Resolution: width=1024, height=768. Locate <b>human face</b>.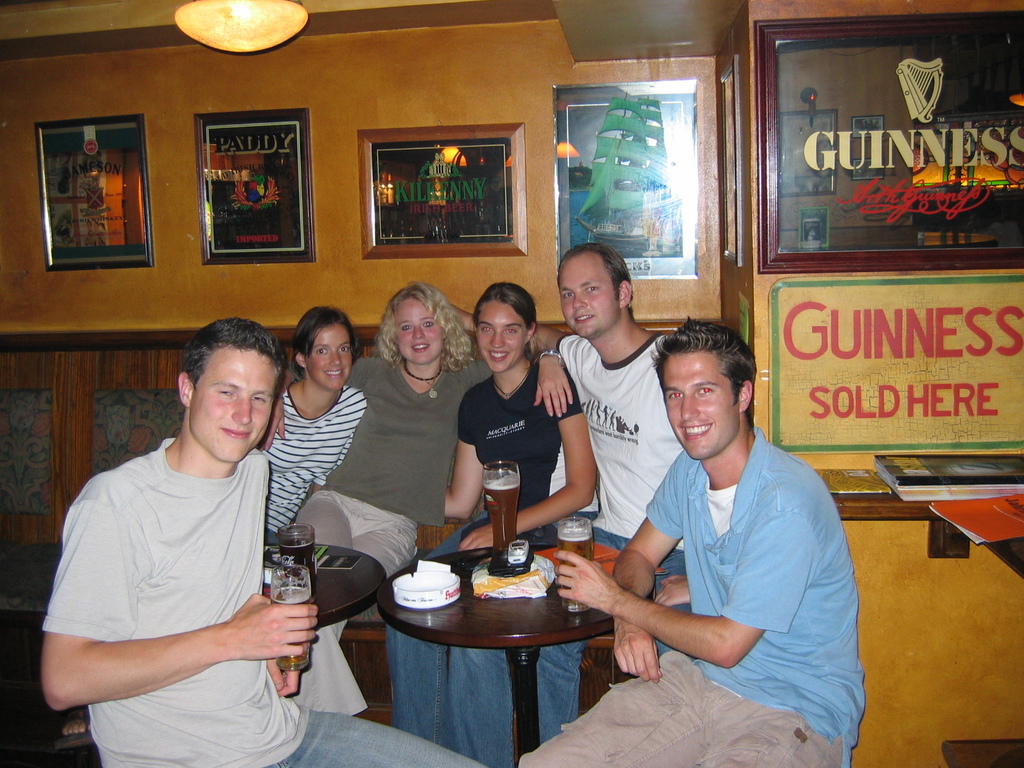
(557,260,619,338).
